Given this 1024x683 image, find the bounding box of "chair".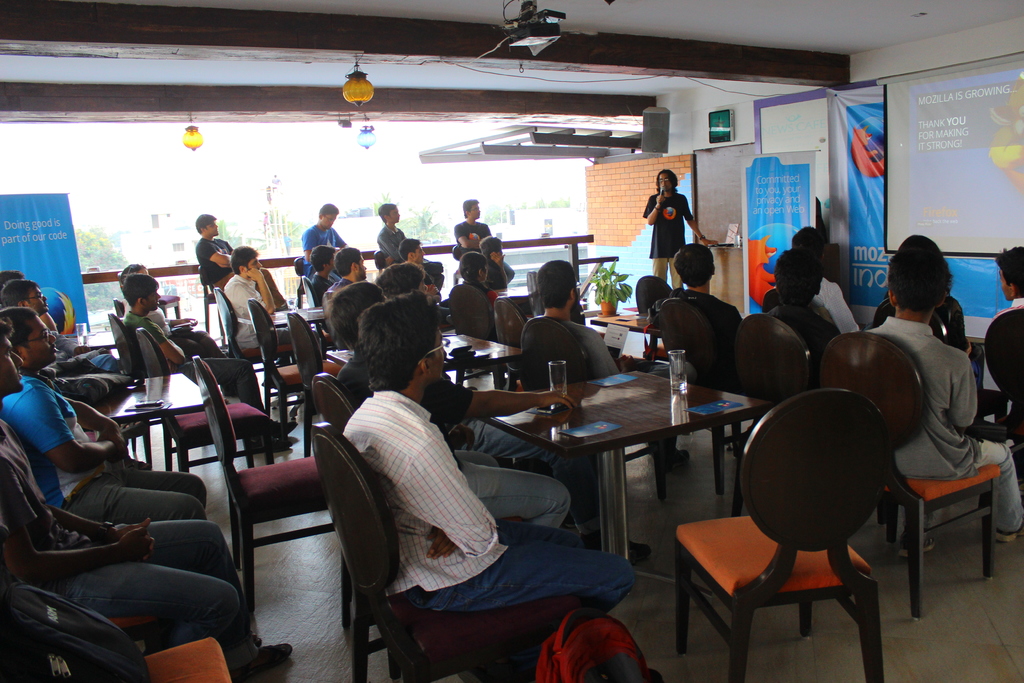
<box>824,327,1000,622</box>.
